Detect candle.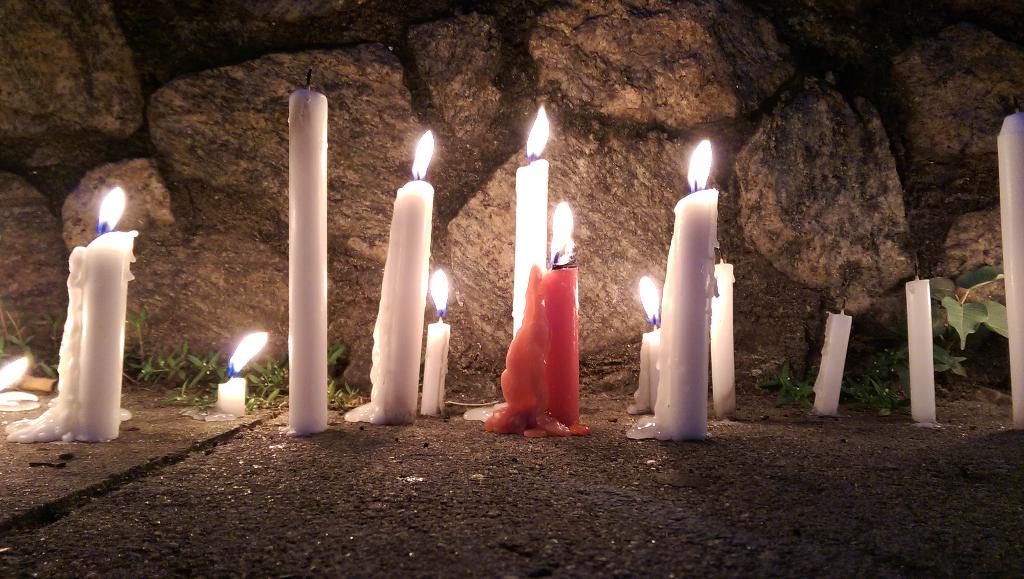
Detected at 627 137 710 447.
